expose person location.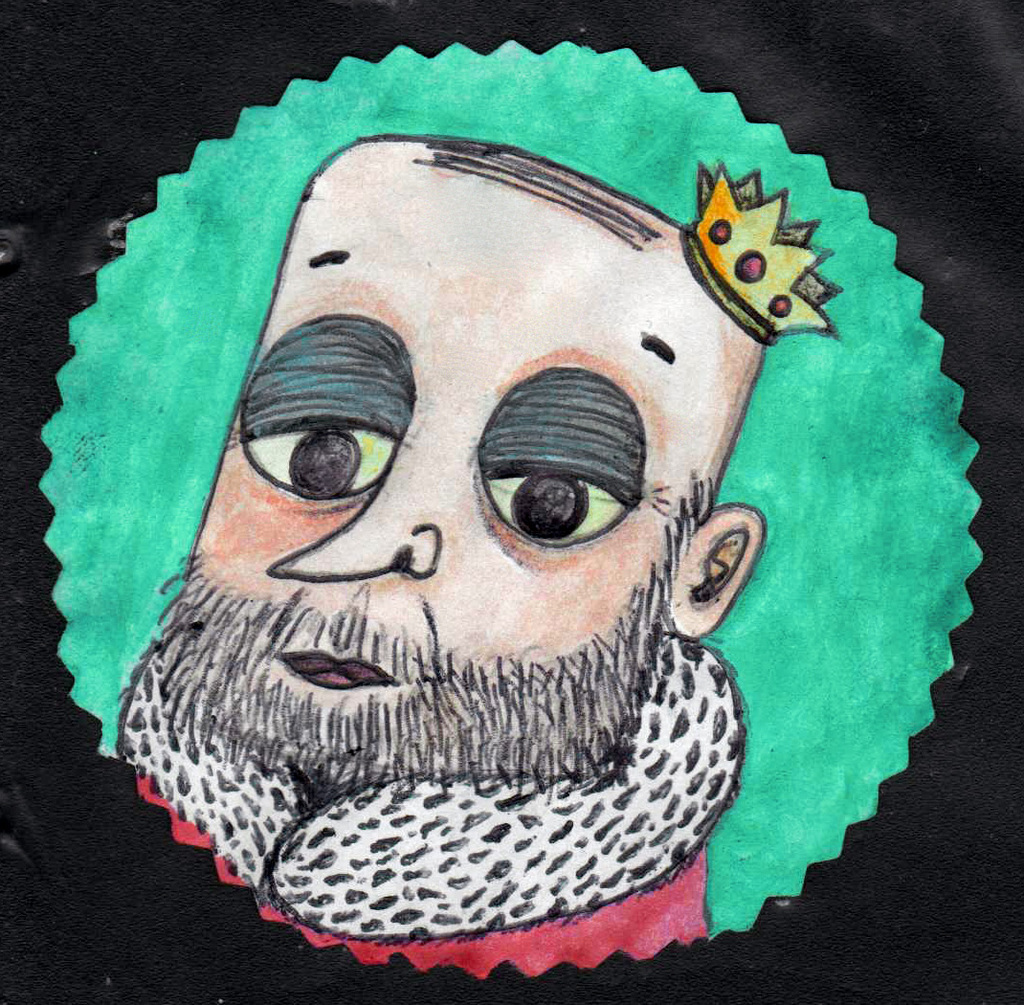
Exposed at select_region(108, 132, 777, 949).
